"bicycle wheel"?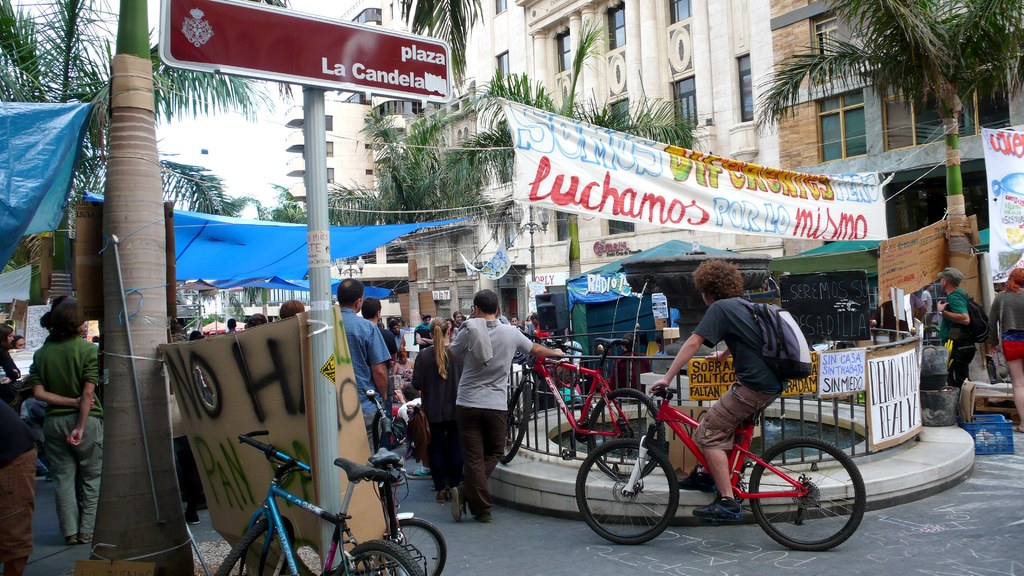
(586,388,666,486)
